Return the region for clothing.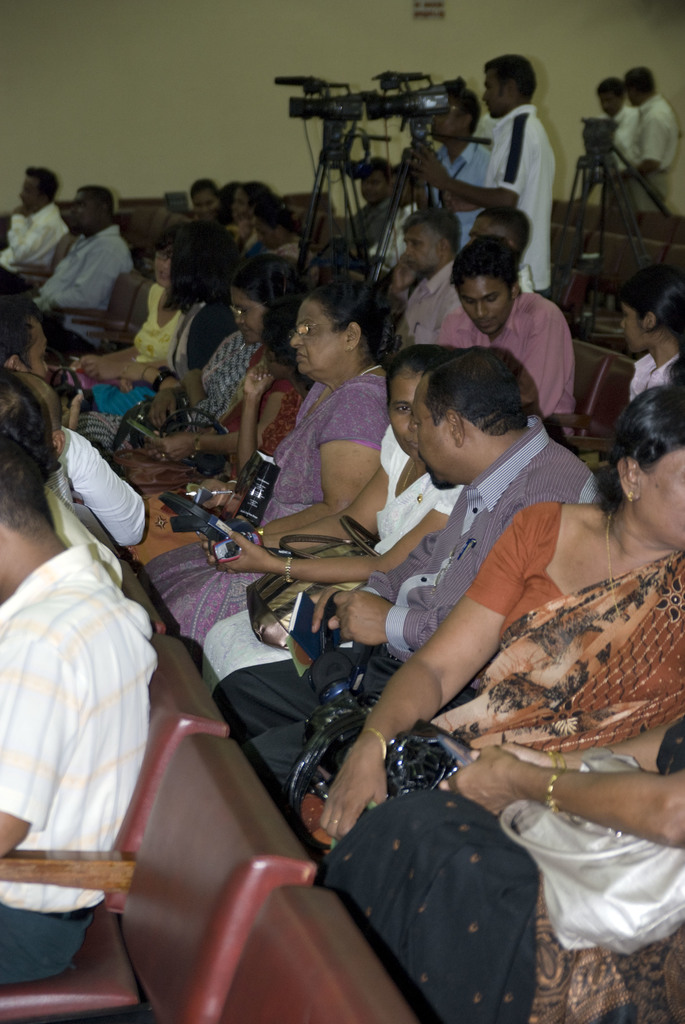
bbox=(627, 90, 681, 212).
